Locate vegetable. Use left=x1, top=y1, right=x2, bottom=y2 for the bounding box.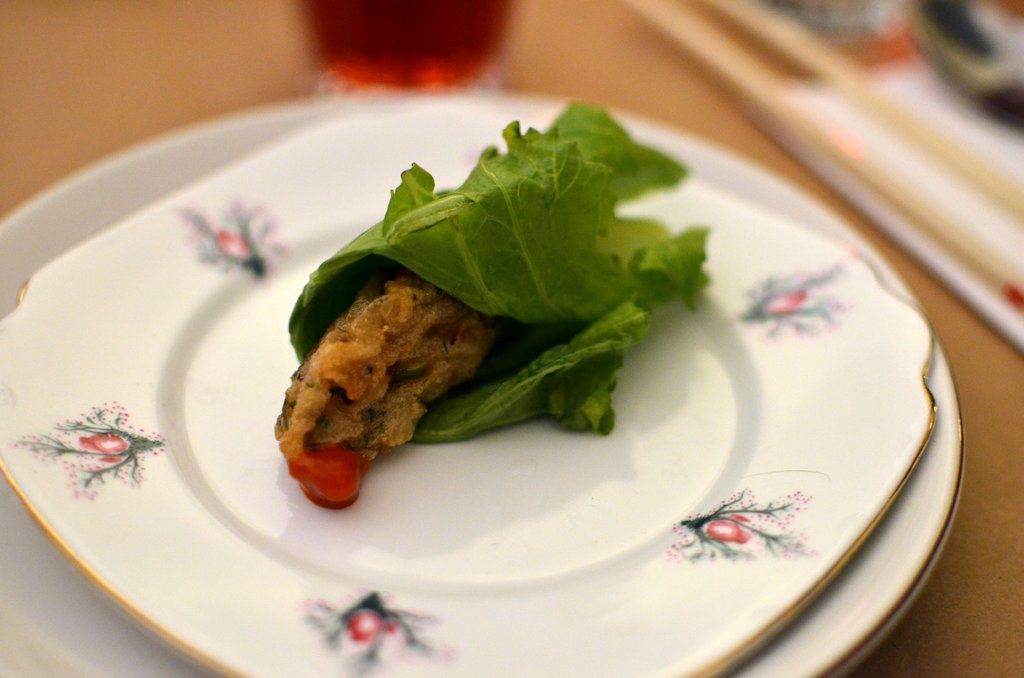
left=283, top=92, right=719, bottom=446.
